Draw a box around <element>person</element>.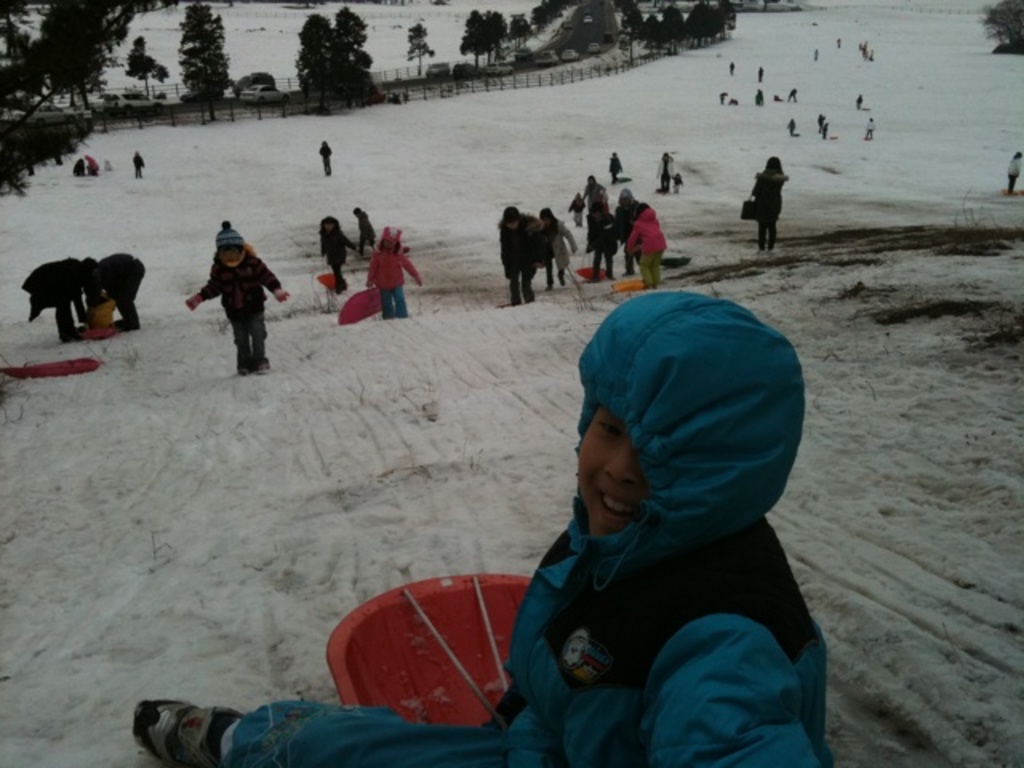
bbox(22, 258, 102, 339).
